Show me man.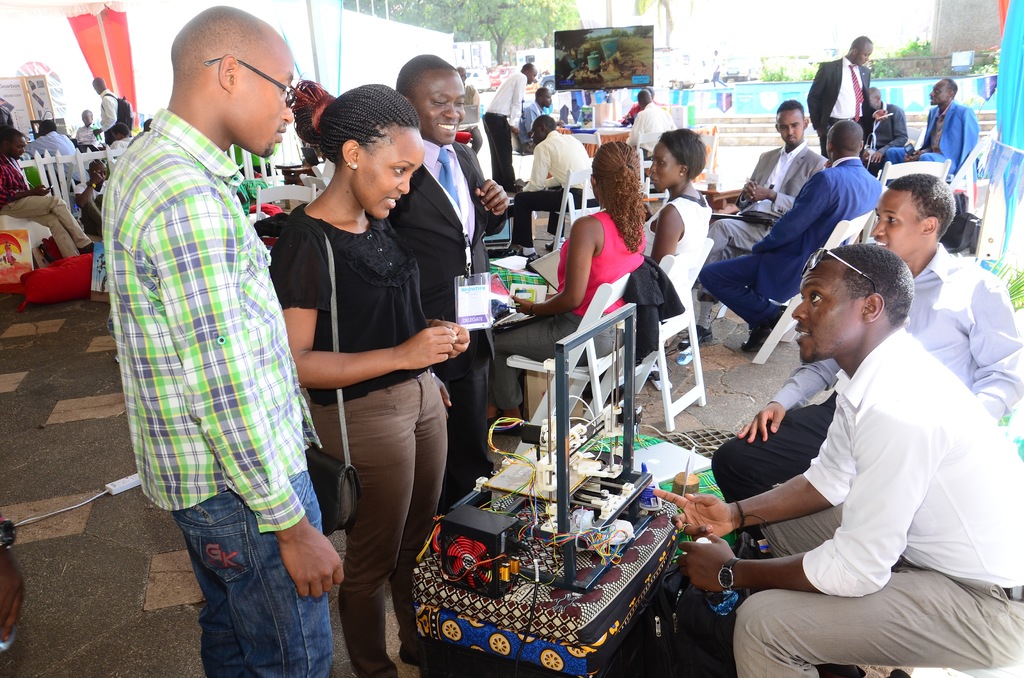
man is here: 73, 108, 102, 152.
